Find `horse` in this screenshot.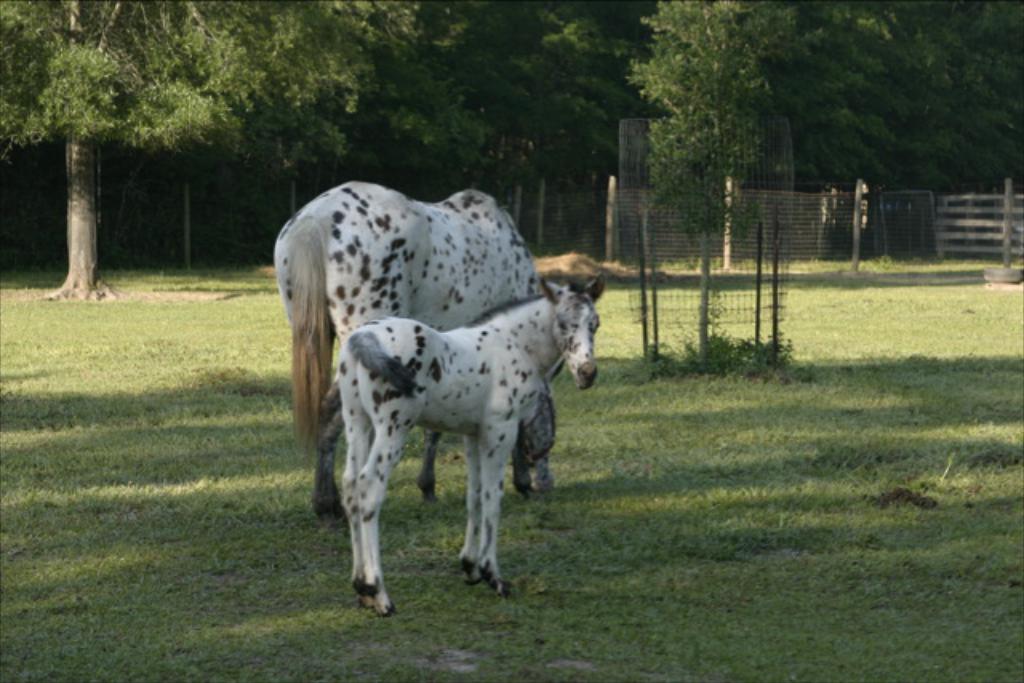
The bounding box for `horse` is box(269, 178, 554, 520).
